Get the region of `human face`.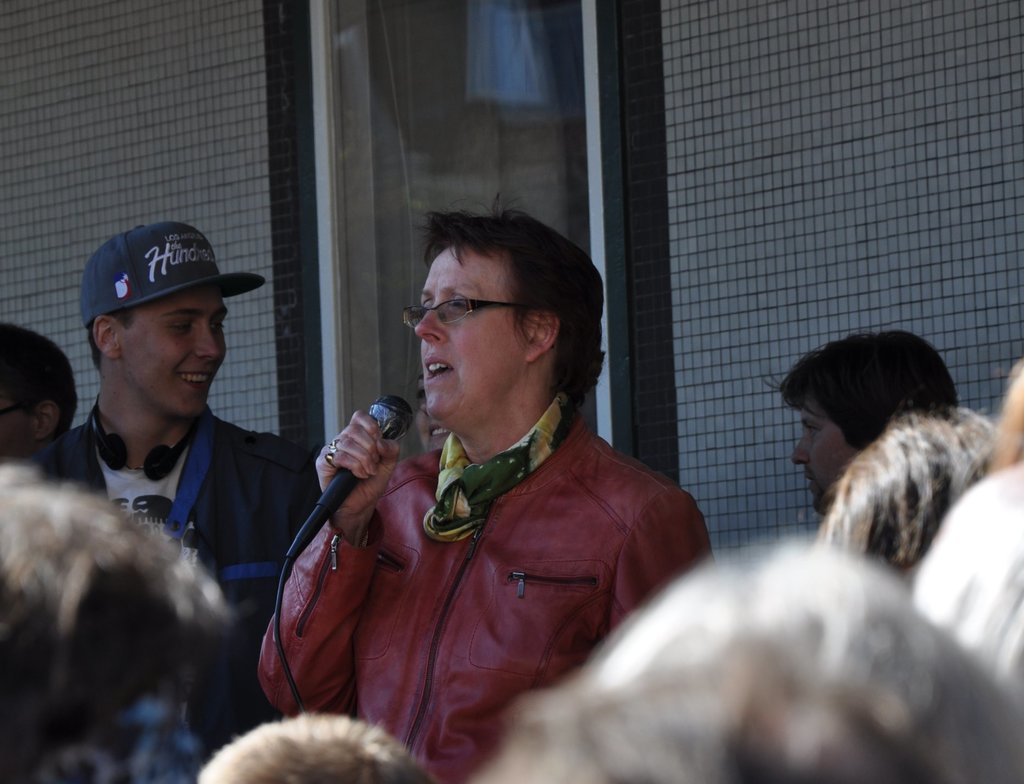
<bbox>796, 384, 854, 511</bbox>.
